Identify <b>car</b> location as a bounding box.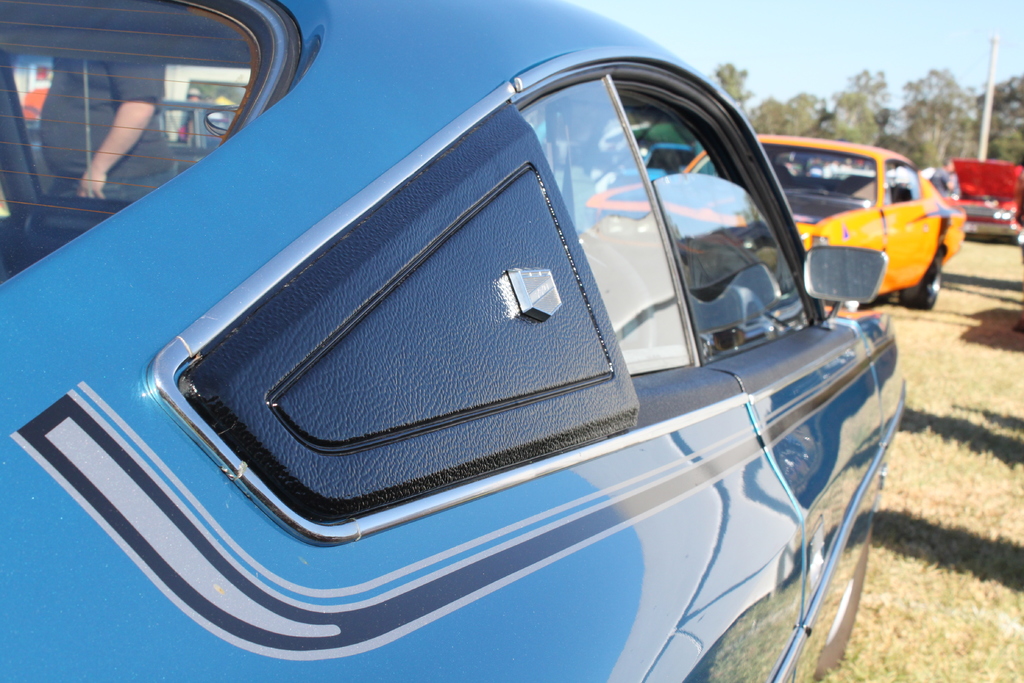
583, 130, 969, 315.
